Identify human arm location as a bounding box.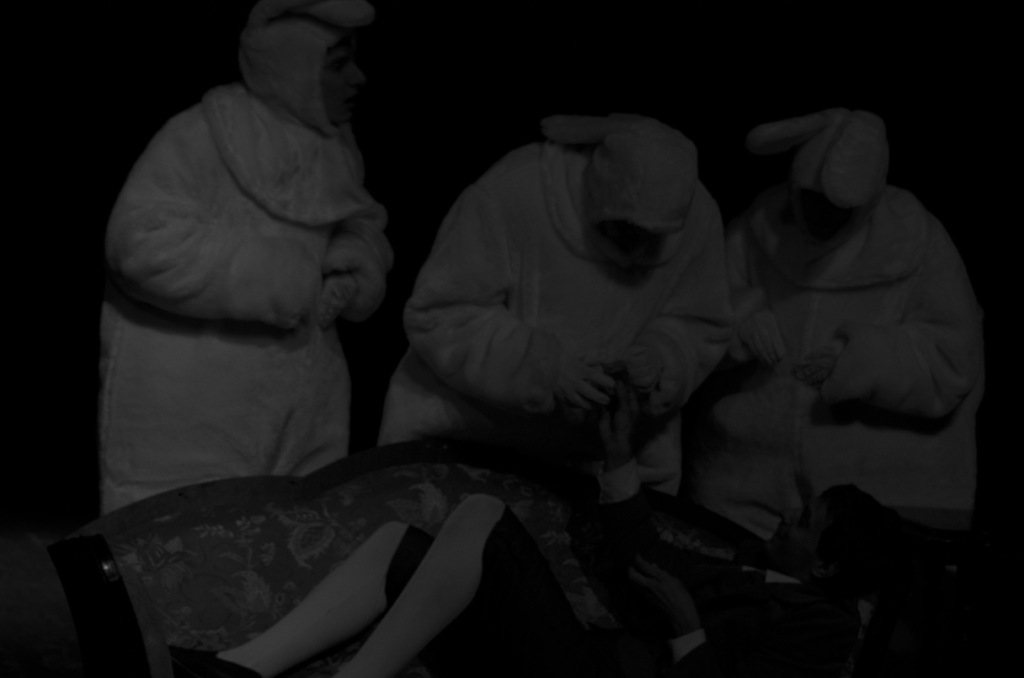
796,207,988,425.
